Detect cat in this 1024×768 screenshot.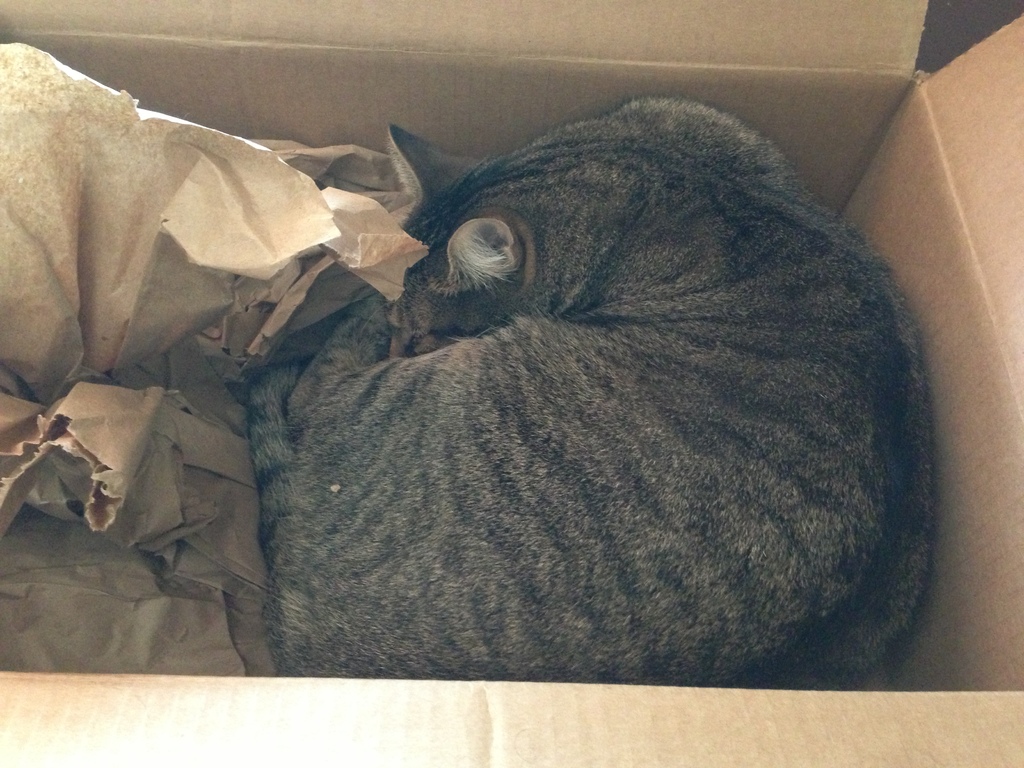
Detection: [227,95,908,691].
